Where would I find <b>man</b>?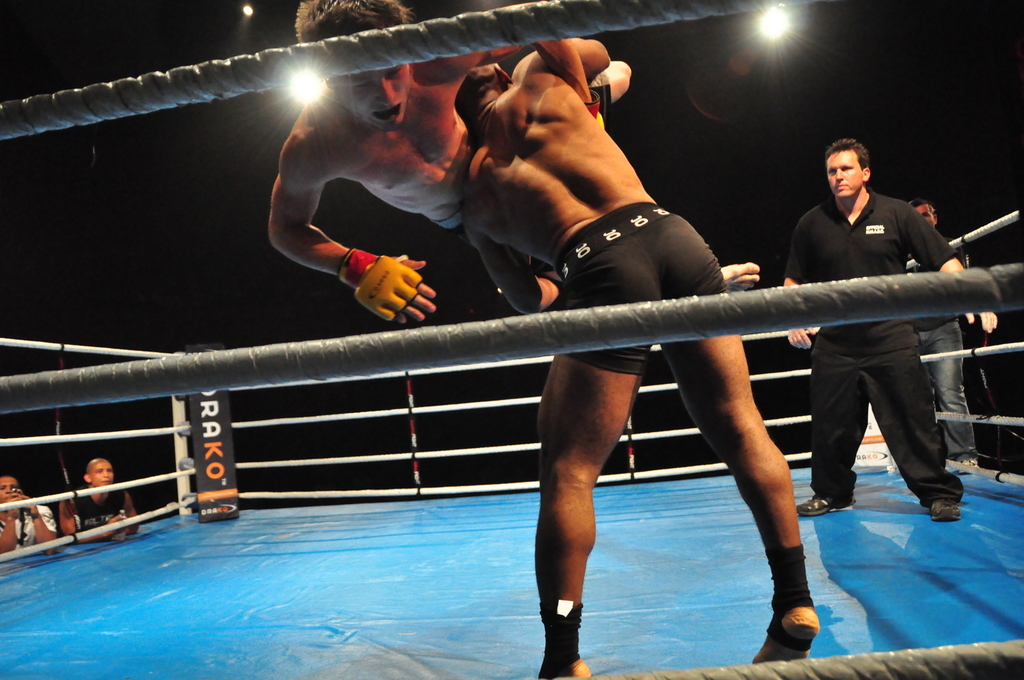
At region(263, 0, 625, 334).
